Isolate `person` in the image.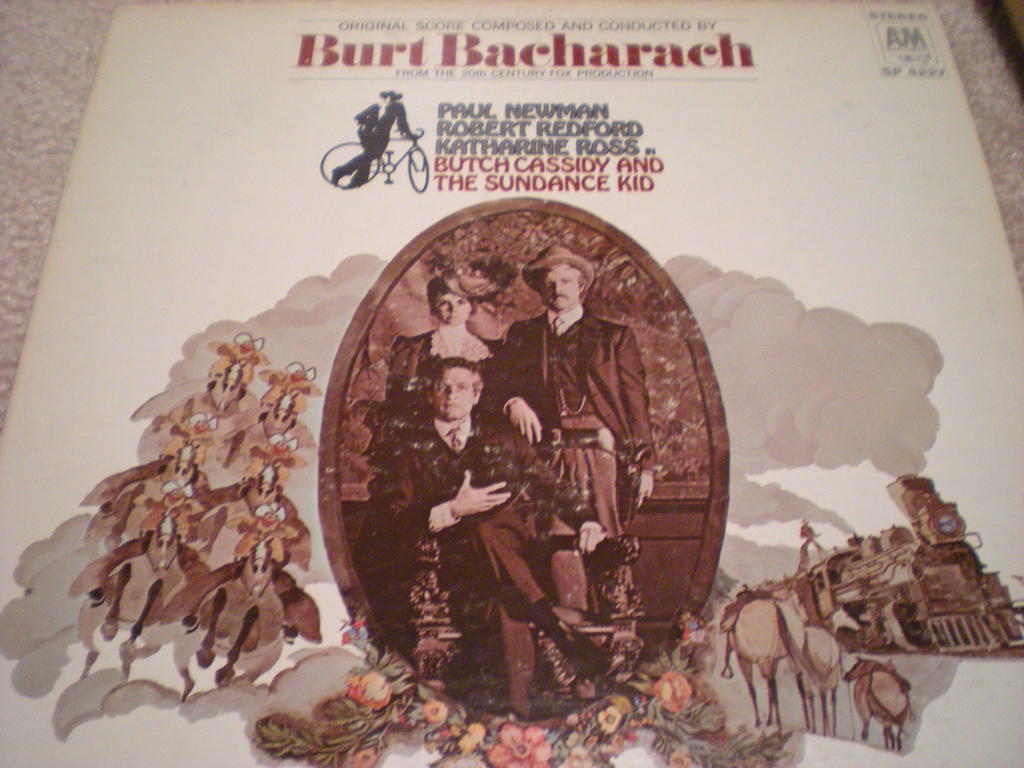
Isolated region: [499,241,652,540].
